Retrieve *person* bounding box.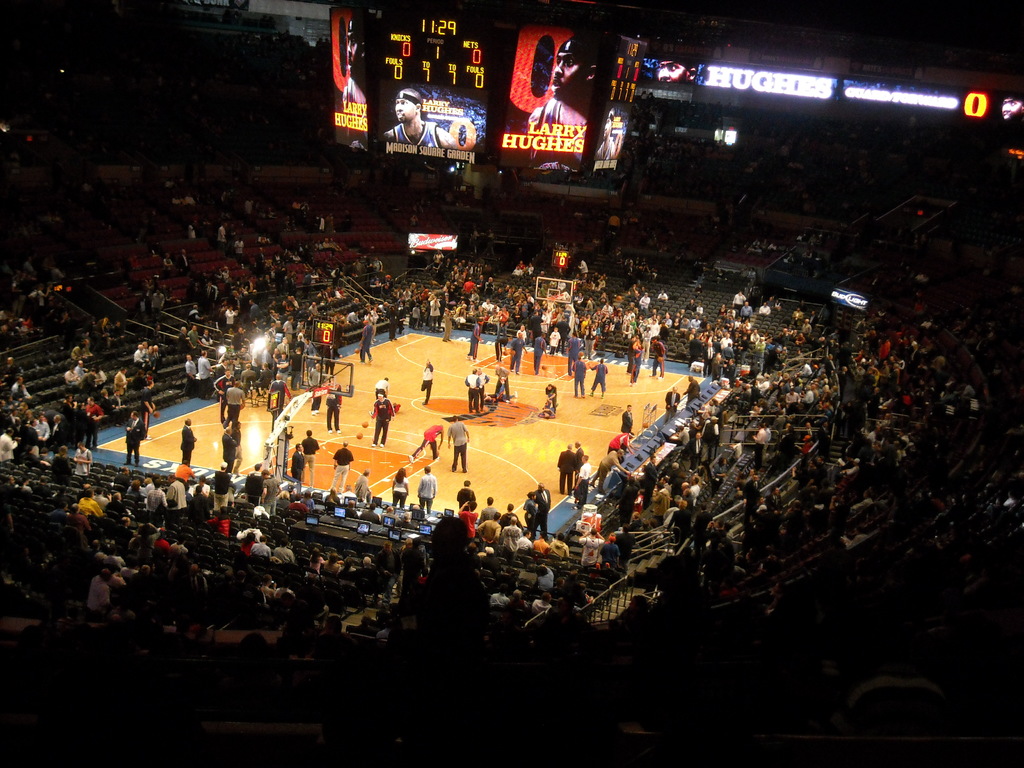
Bounding box: 212/369/234/400.
